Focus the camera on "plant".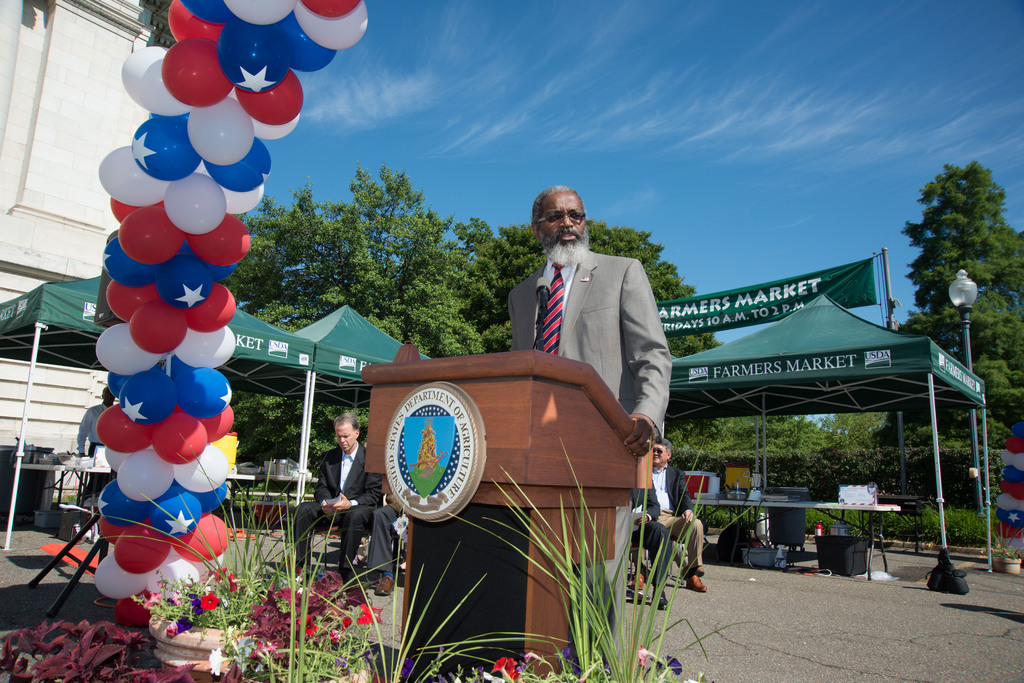
Focus region: box=[129, 453, 405, 682].
